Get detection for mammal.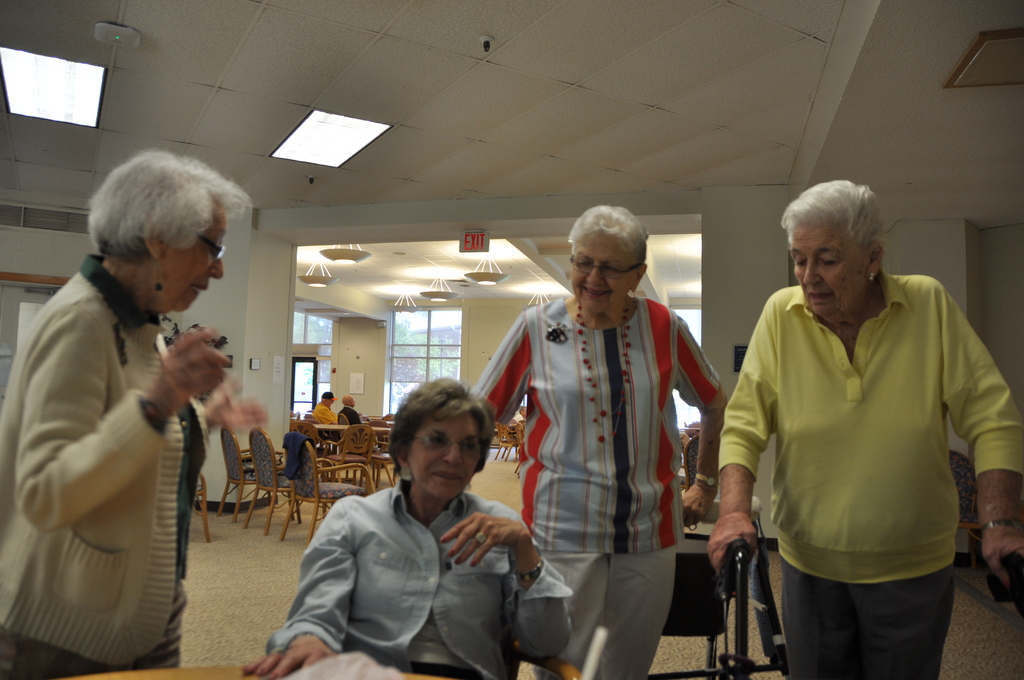
Detection: [467,201,732,679].
